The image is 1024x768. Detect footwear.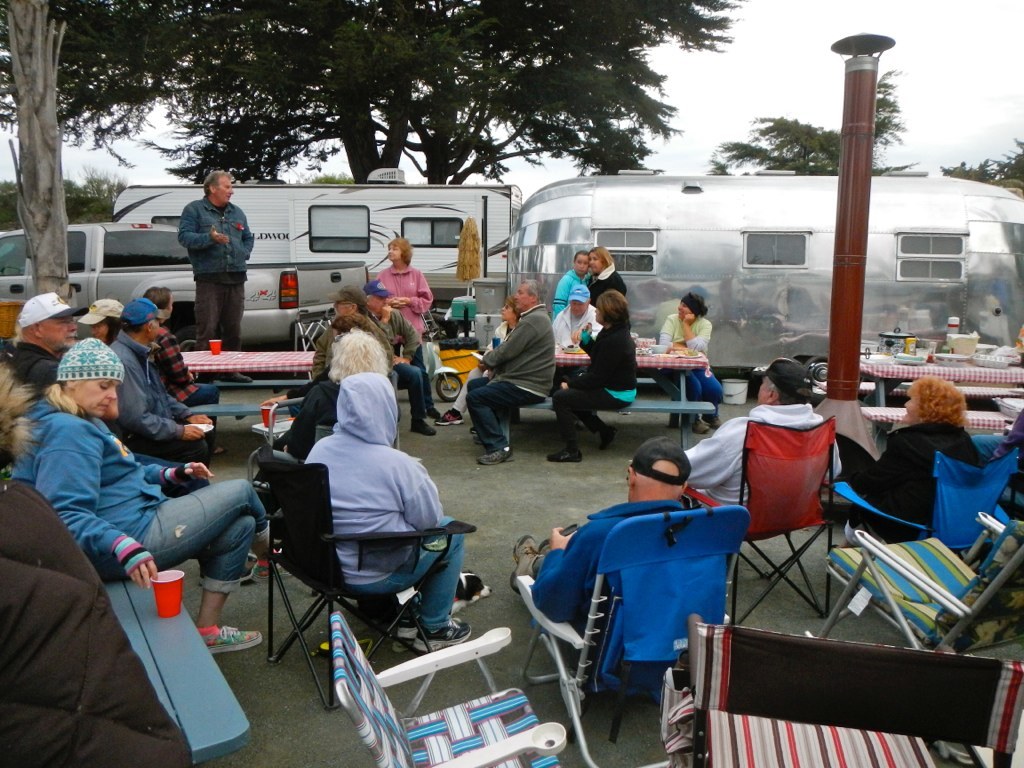
Detection: 548/446/580/464.
